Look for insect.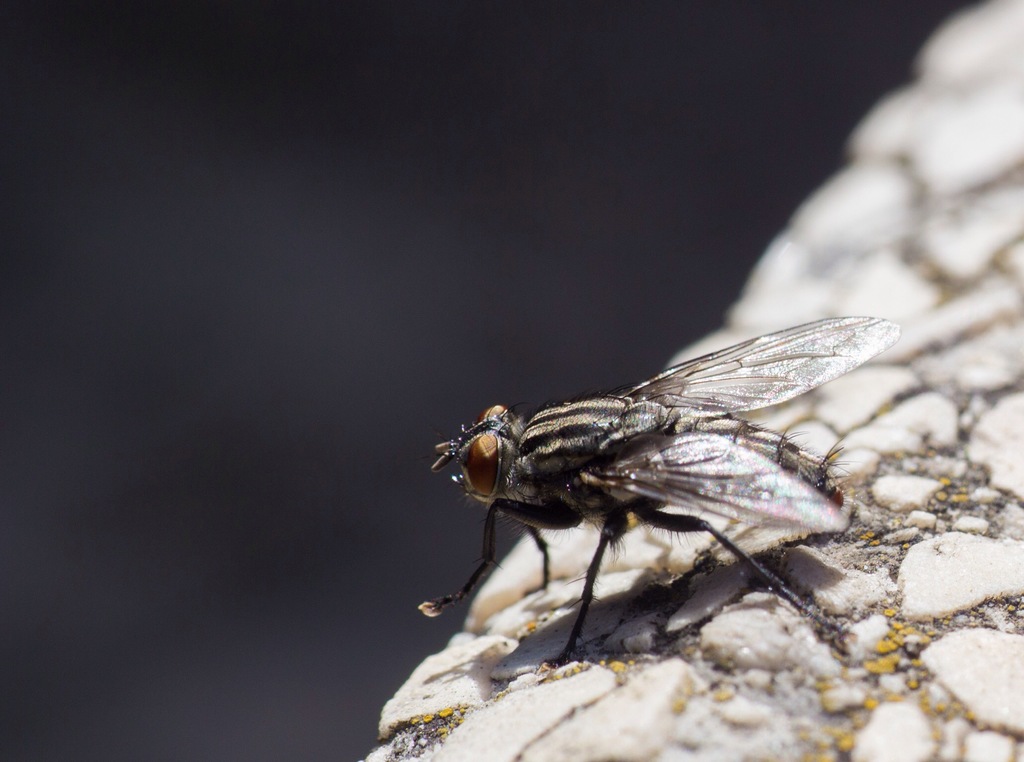
Found: (401,315,899,684).
